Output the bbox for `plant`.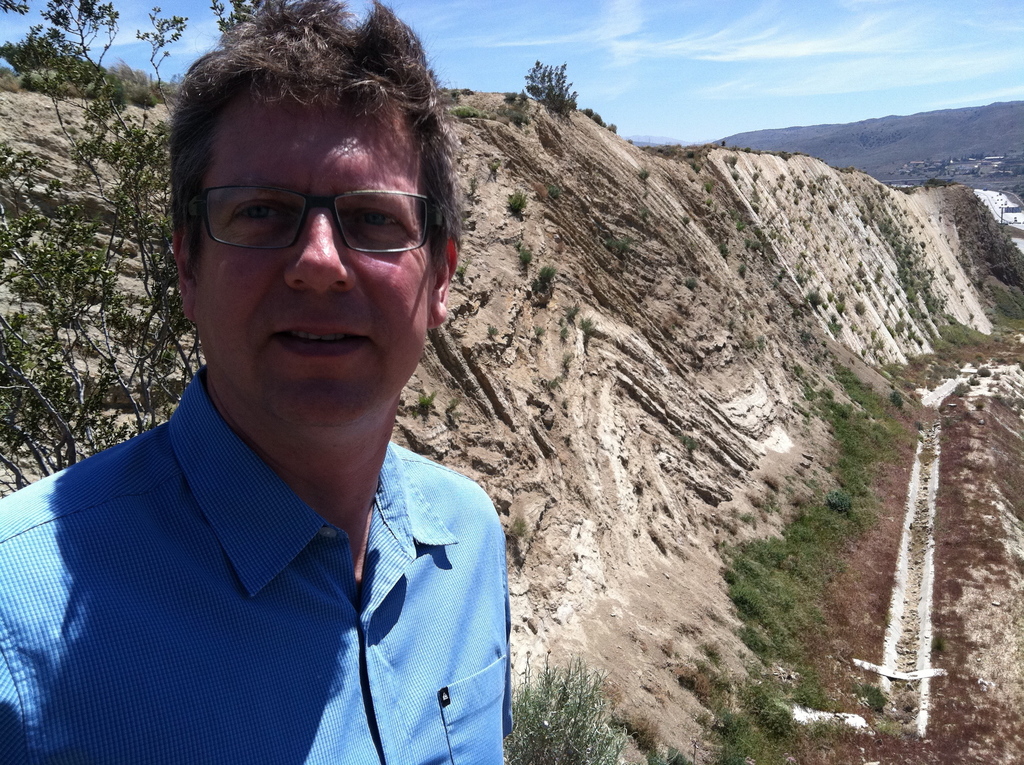
709 240 730 261.
